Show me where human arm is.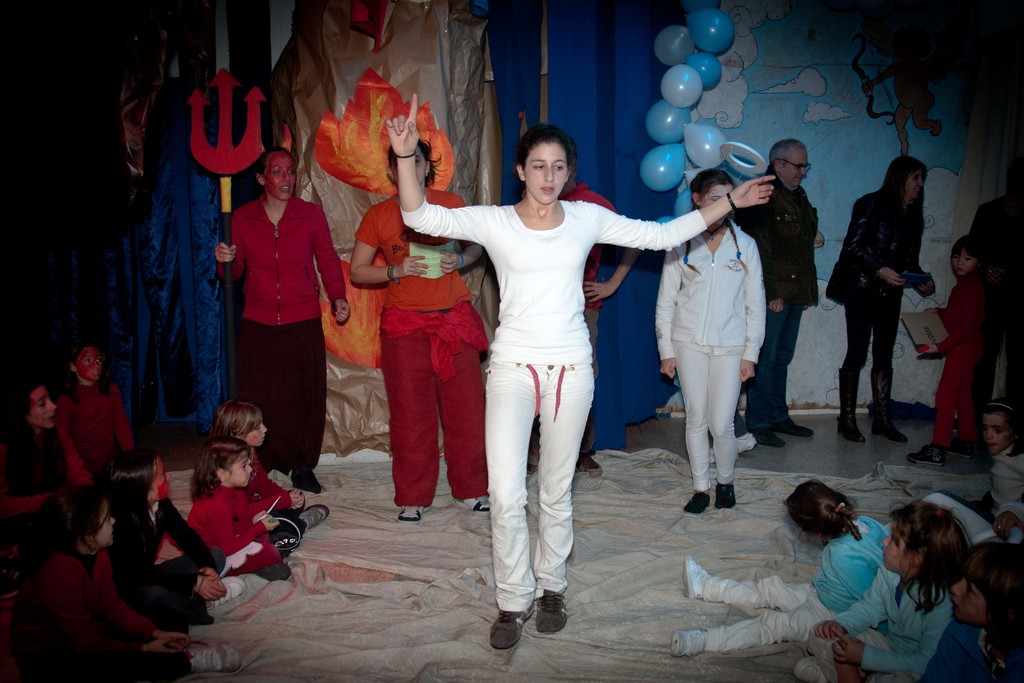
human arm is at (924,305,943,317).
